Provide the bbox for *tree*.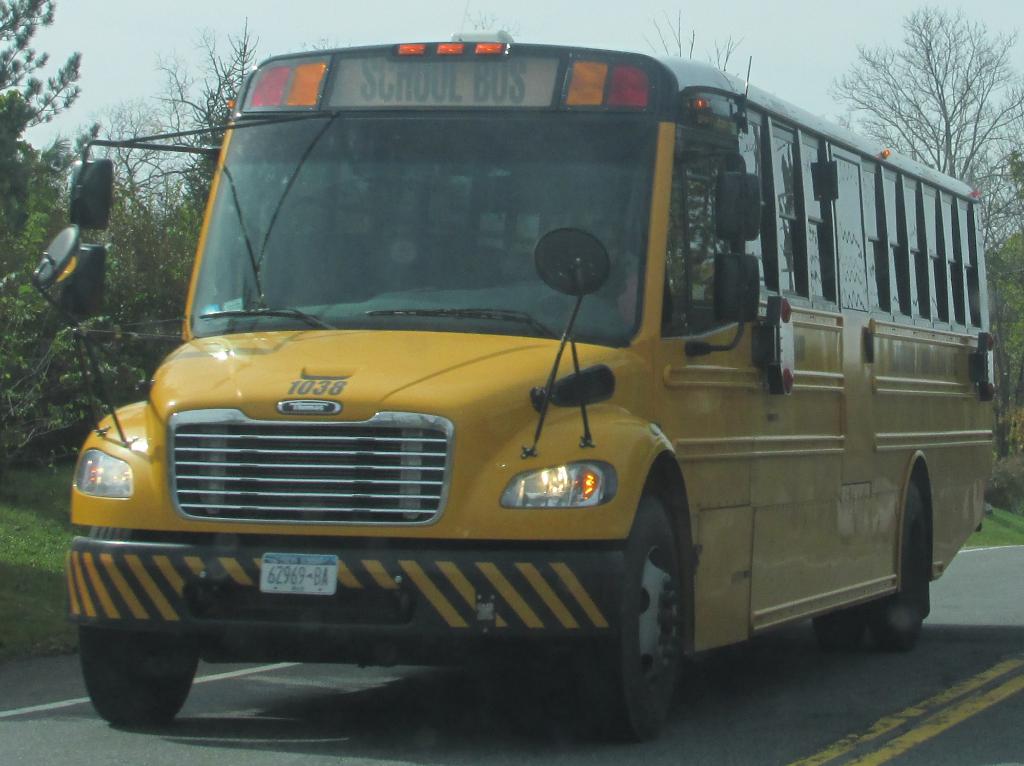
rect(517, 22, 783, 302).
